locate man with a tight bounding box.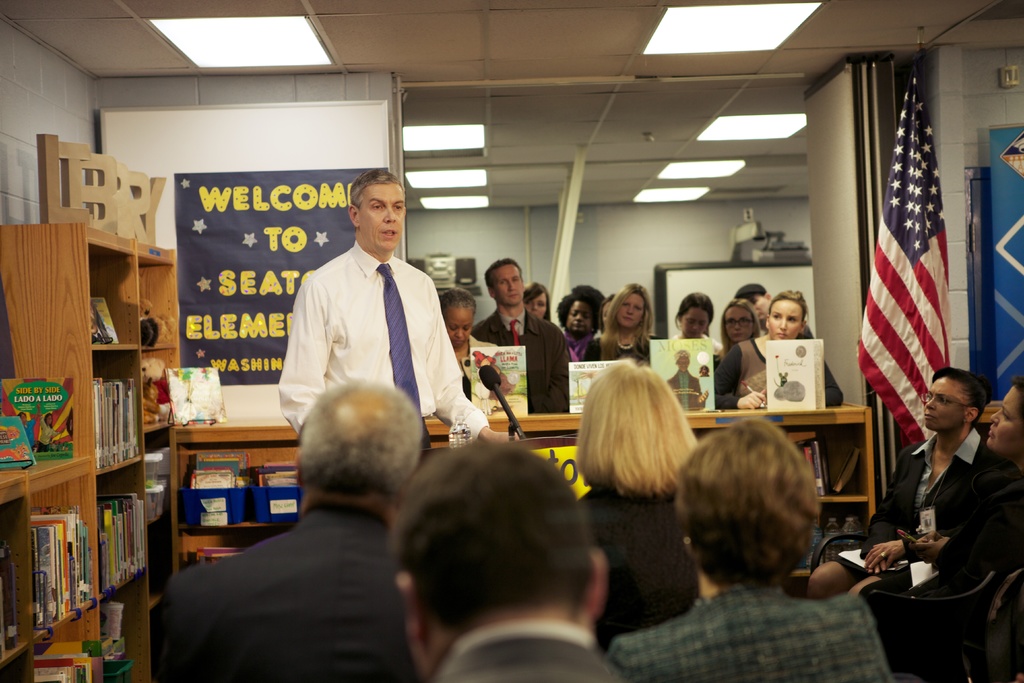
[392,432,624,682].
